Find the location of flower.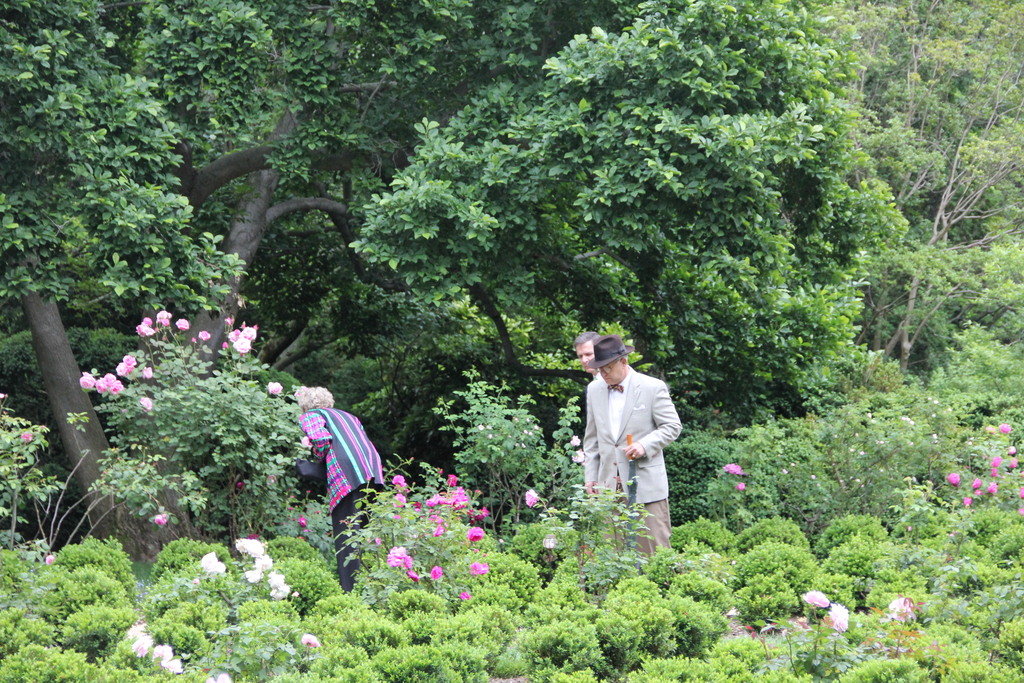
Location: Rect(255, 557, 272, 572).
